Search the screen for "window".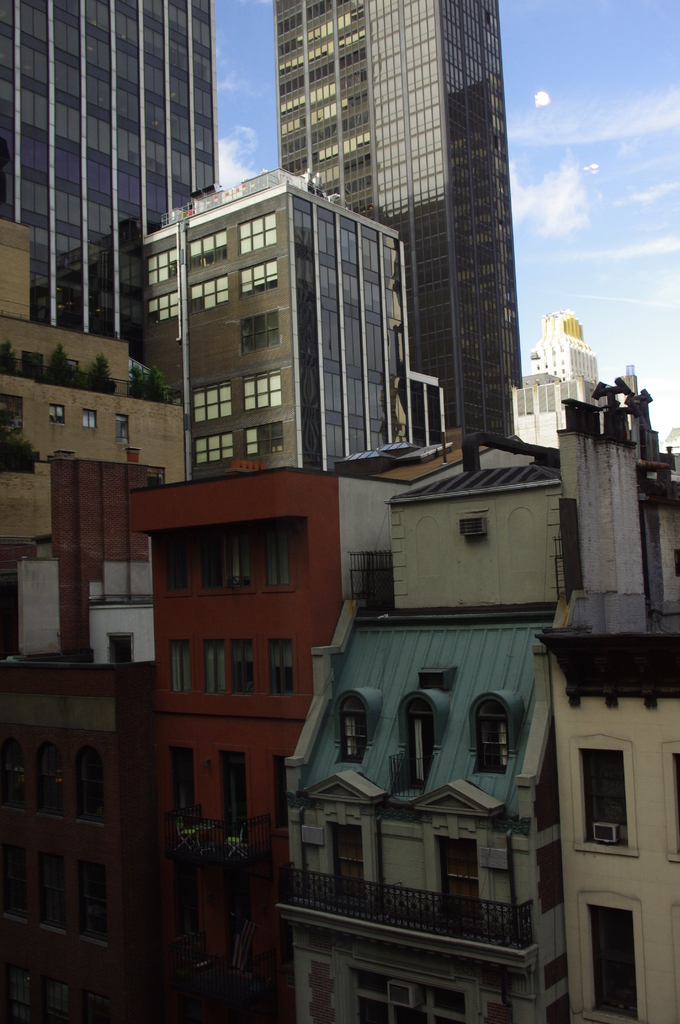
Found at 187, 273, 225, 313.
